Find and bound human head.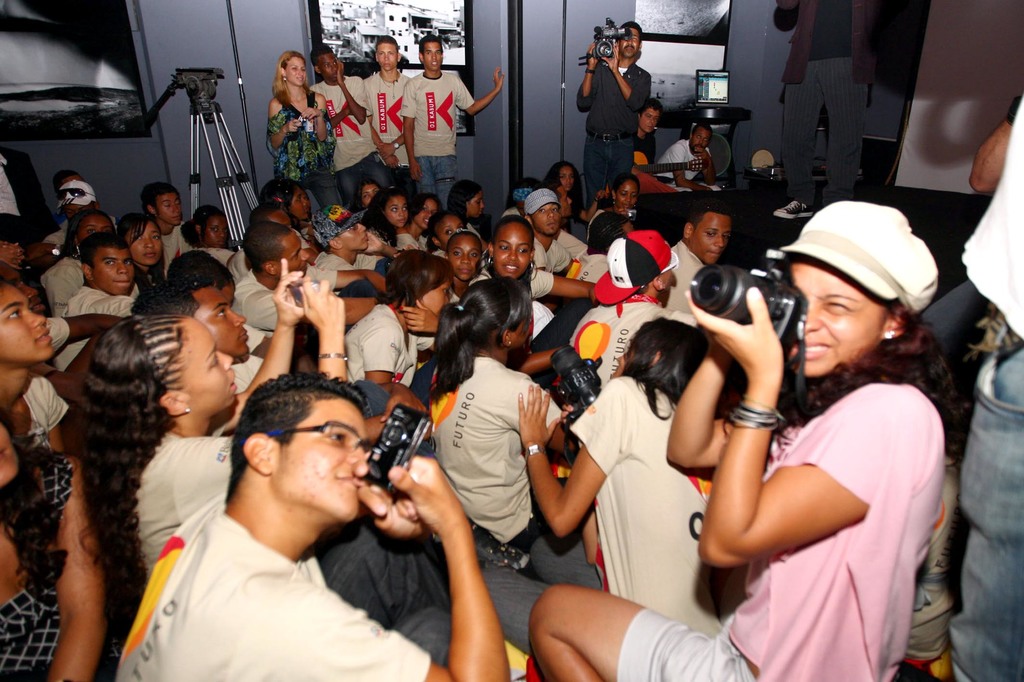
Bound: (555,188,572,217).
